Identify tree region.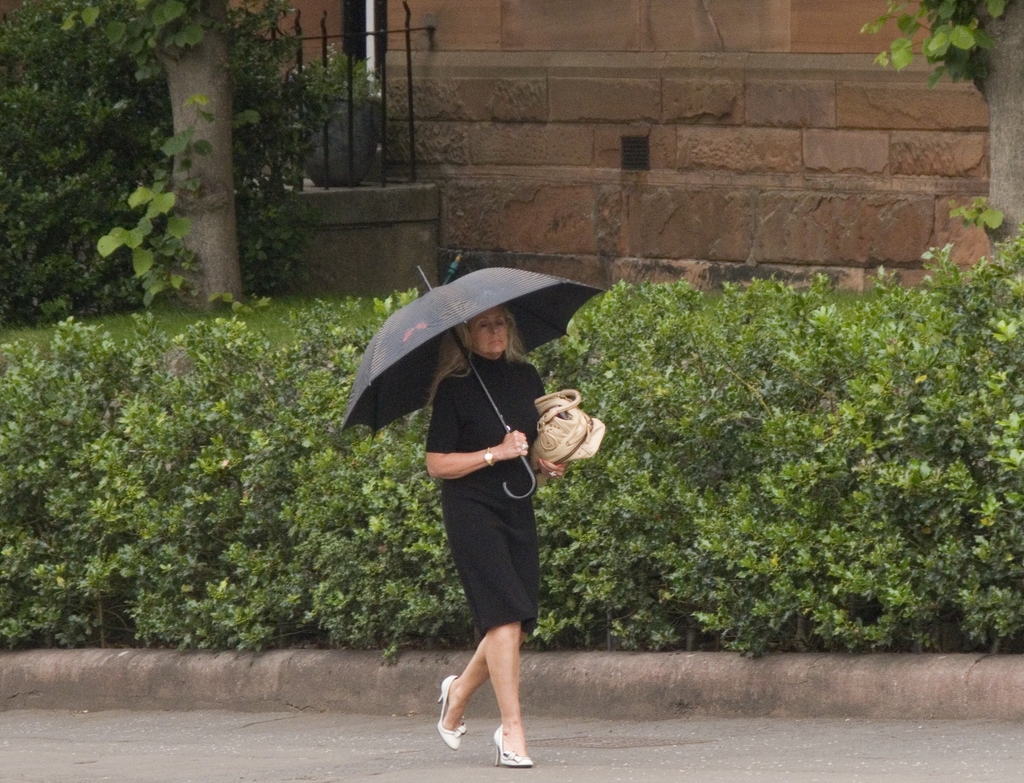
Region: 863 0 1023 454.
